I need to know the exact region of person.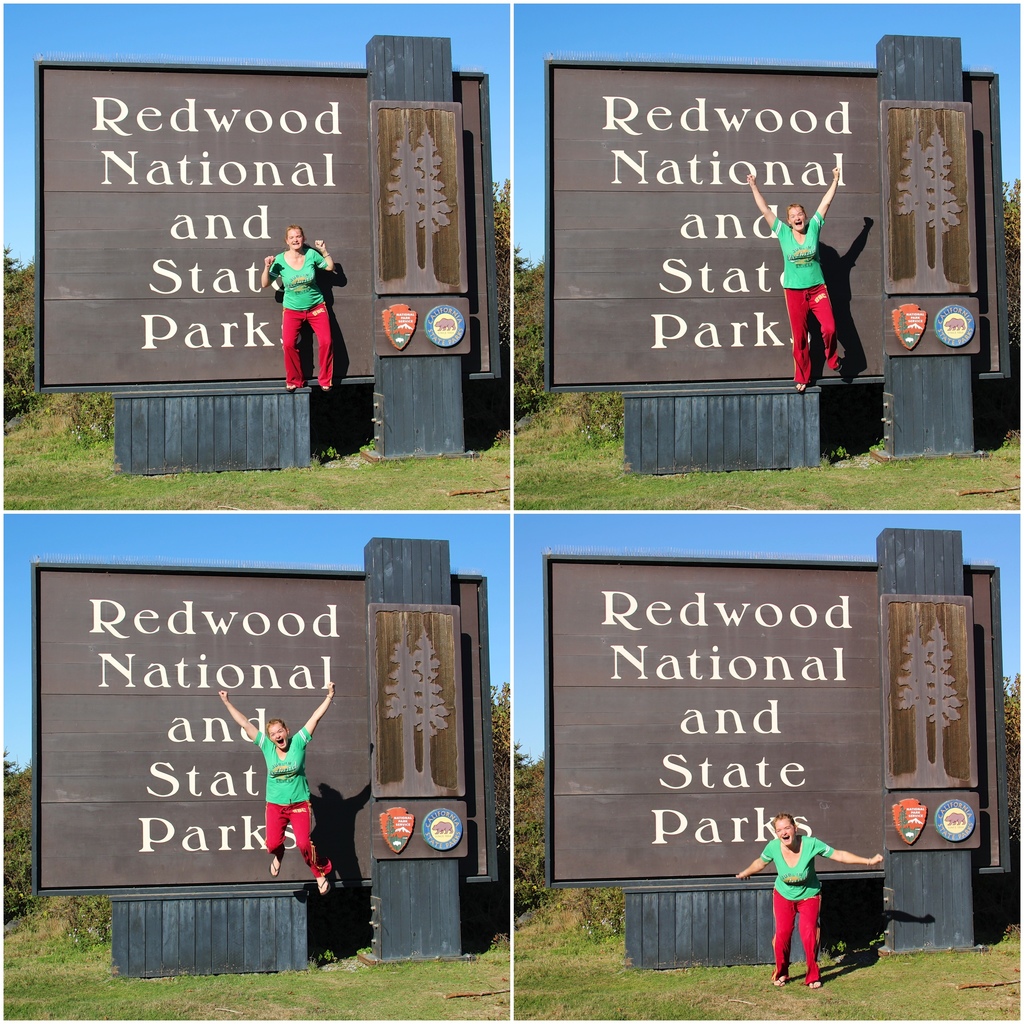
Region: locate(257, 195, 342, 417).
